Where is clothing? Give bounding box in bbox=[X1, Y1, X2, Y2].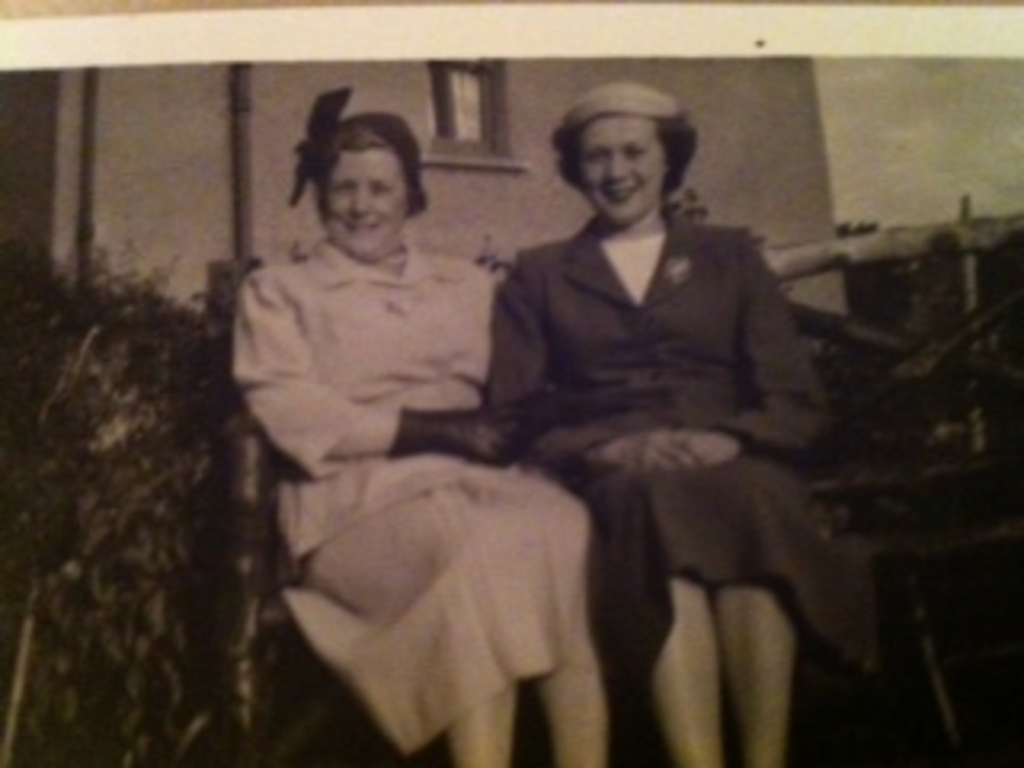
bbox=[486, 208, 848, 694].
